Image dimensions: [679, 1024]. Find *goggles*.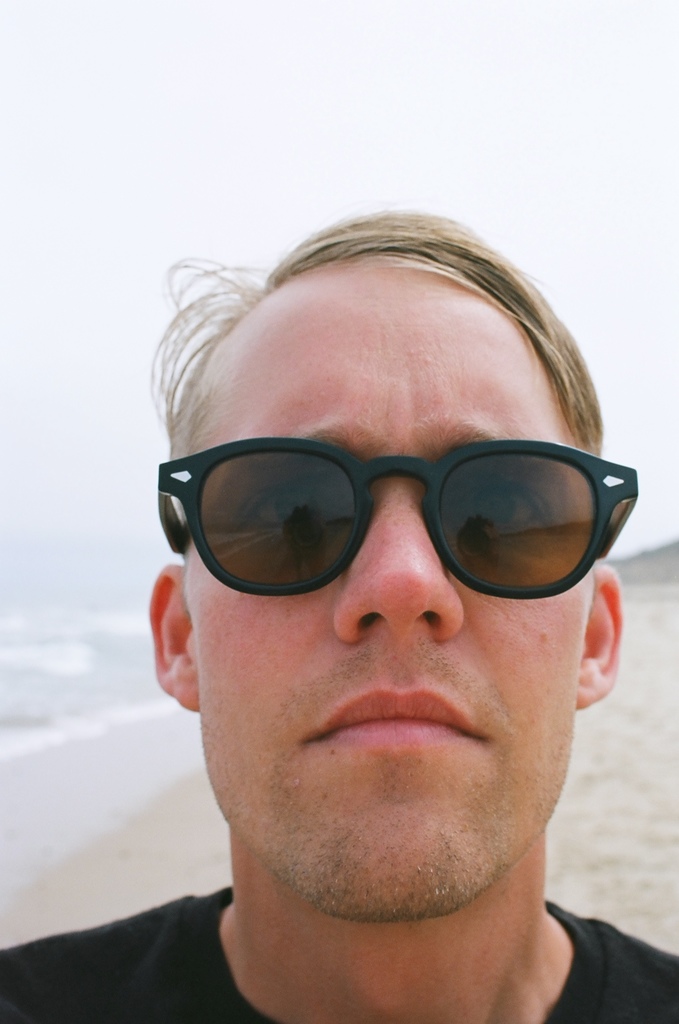
[147, 461, 631, 548].
